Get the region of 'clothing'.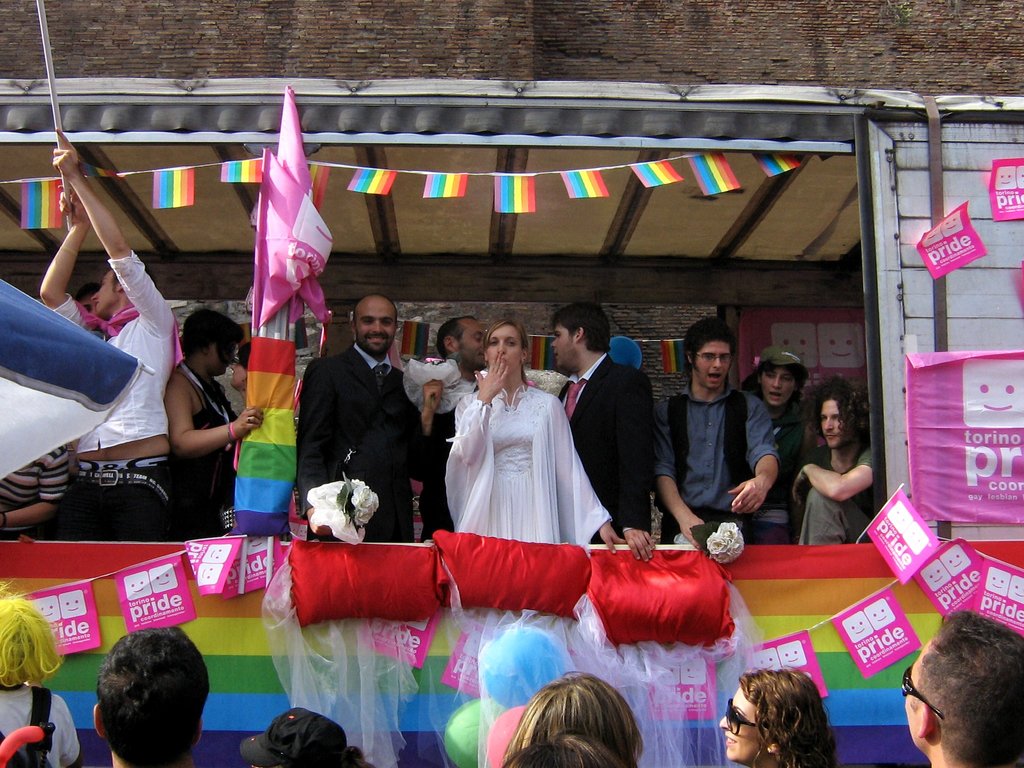
<box>1,681,83,767</box>.
